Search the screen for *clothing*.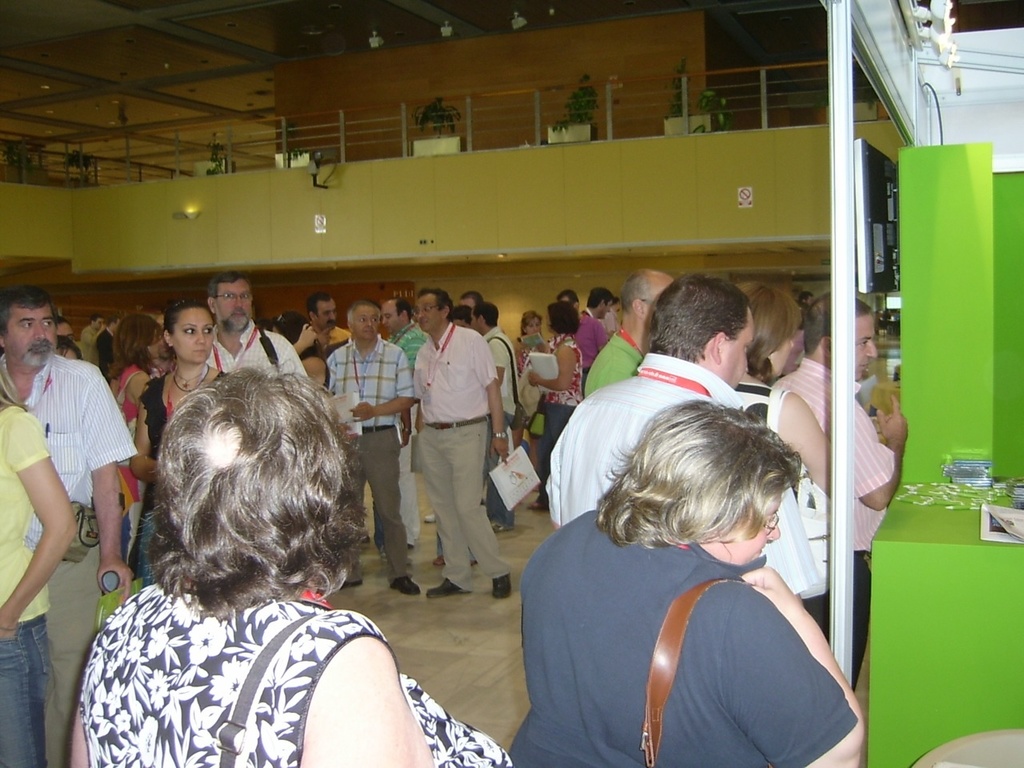
Found at <region>534, 343, 582, 469</region>.
